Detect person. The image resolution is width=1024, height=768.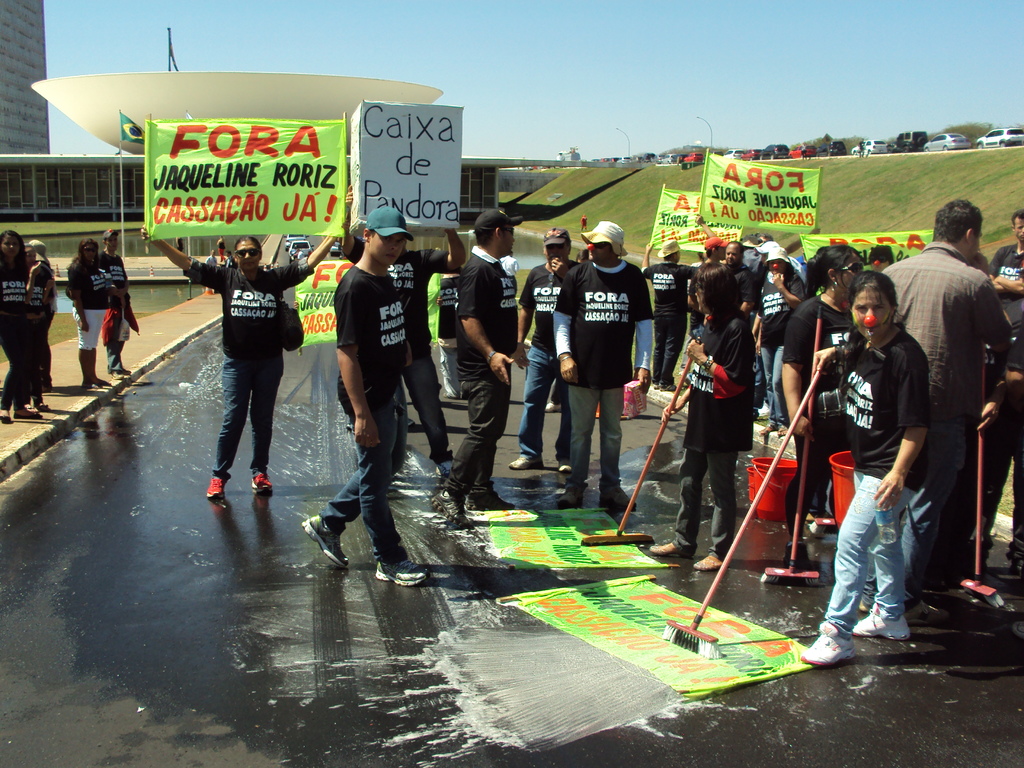
(left=19, top=239, right=55, bottom=385).
